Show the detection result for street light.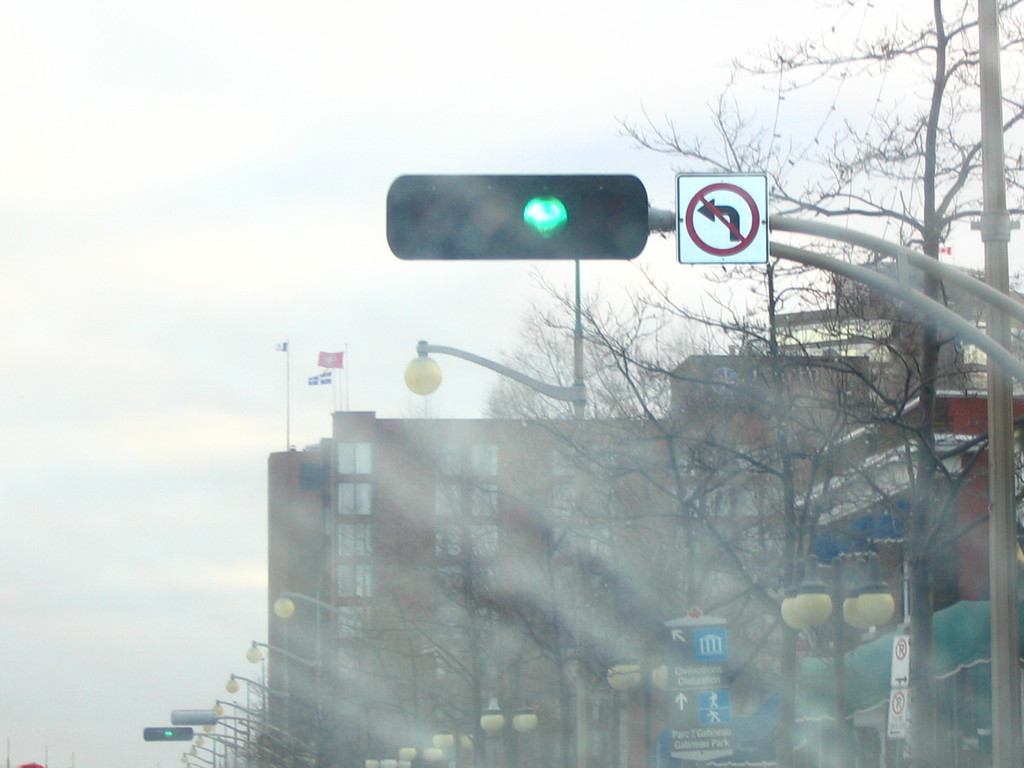
403,338,622,759.
